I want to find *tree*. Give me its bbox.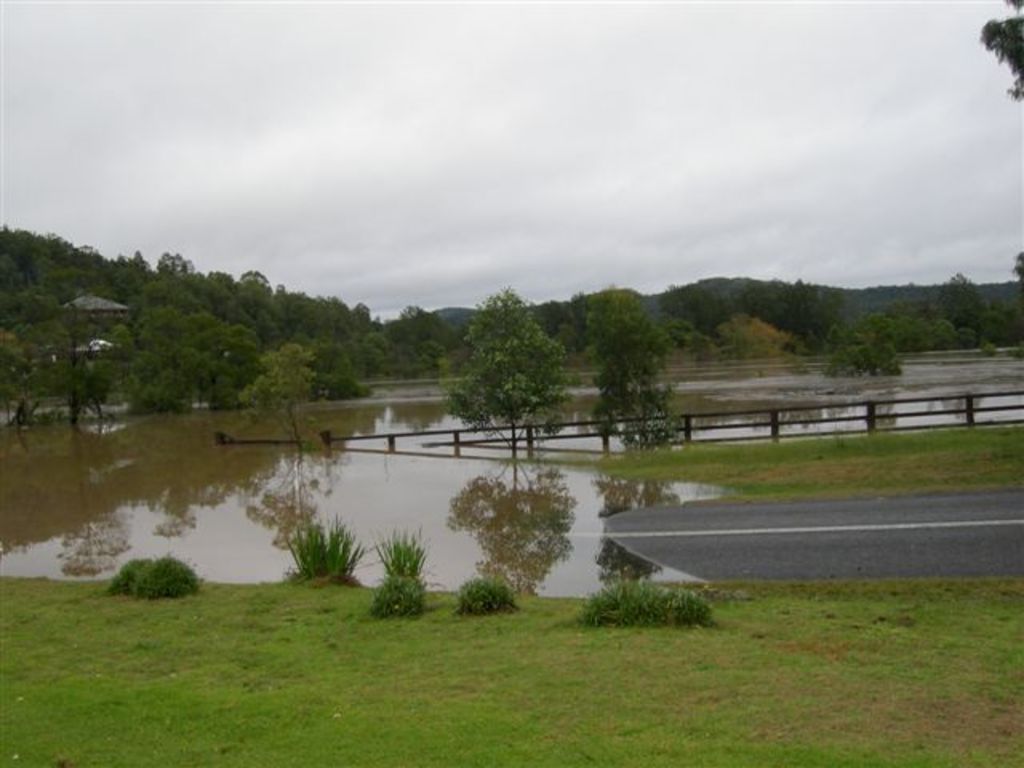
region(226, 326, 339, 464).
